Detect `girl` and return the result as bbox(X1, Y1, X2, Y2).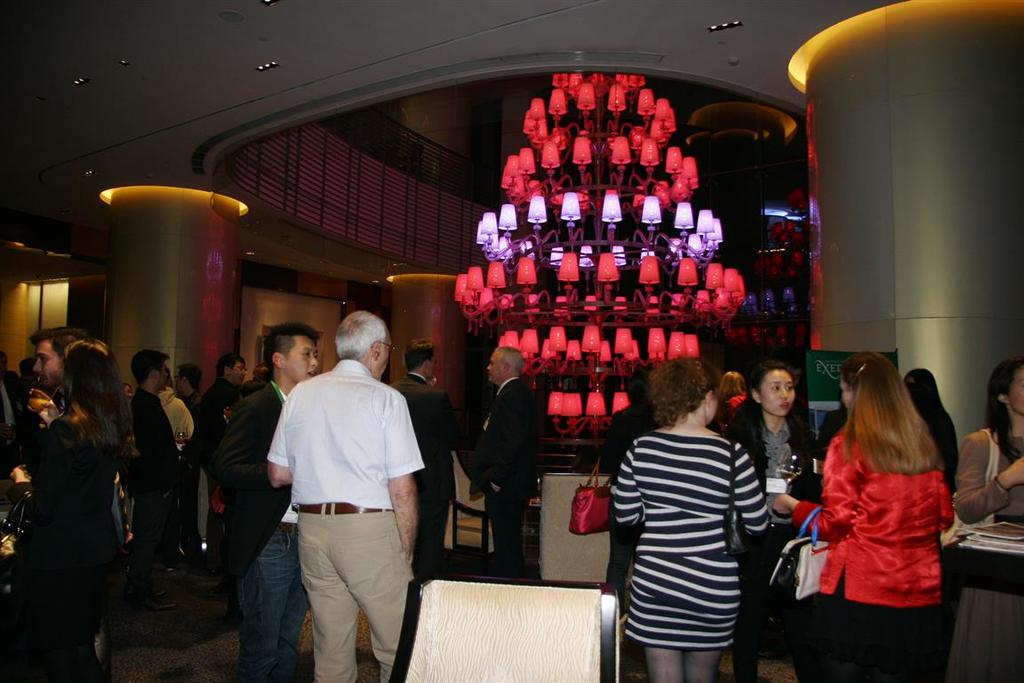
bbox(619, 350, 772, 682).
